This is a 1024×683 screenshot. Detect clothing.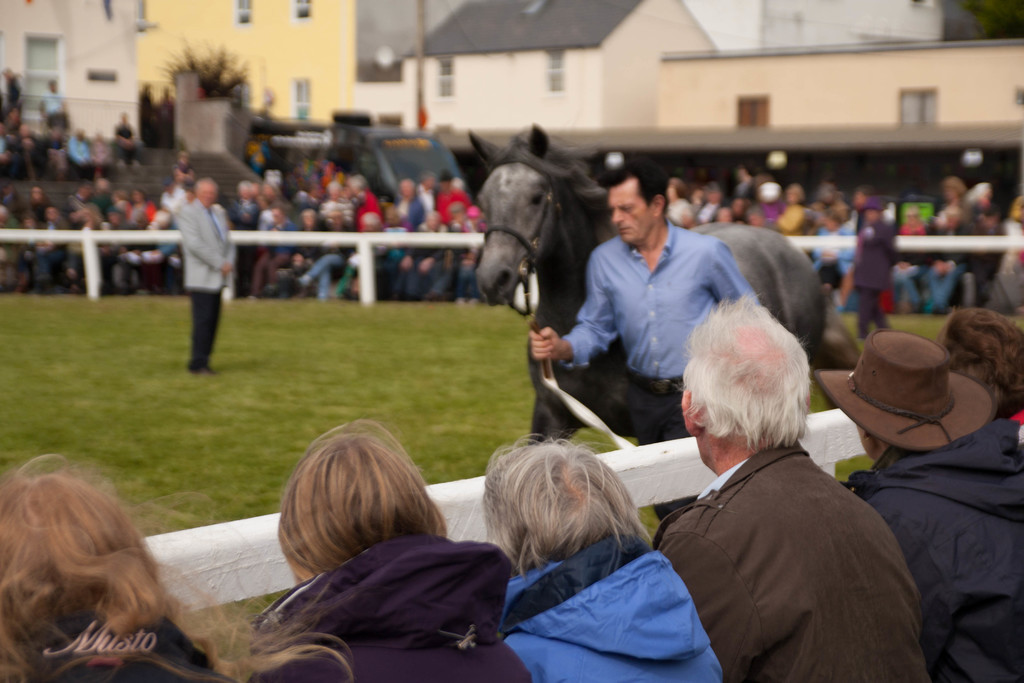
(left=78, top=142, right=98, bottom=159).
